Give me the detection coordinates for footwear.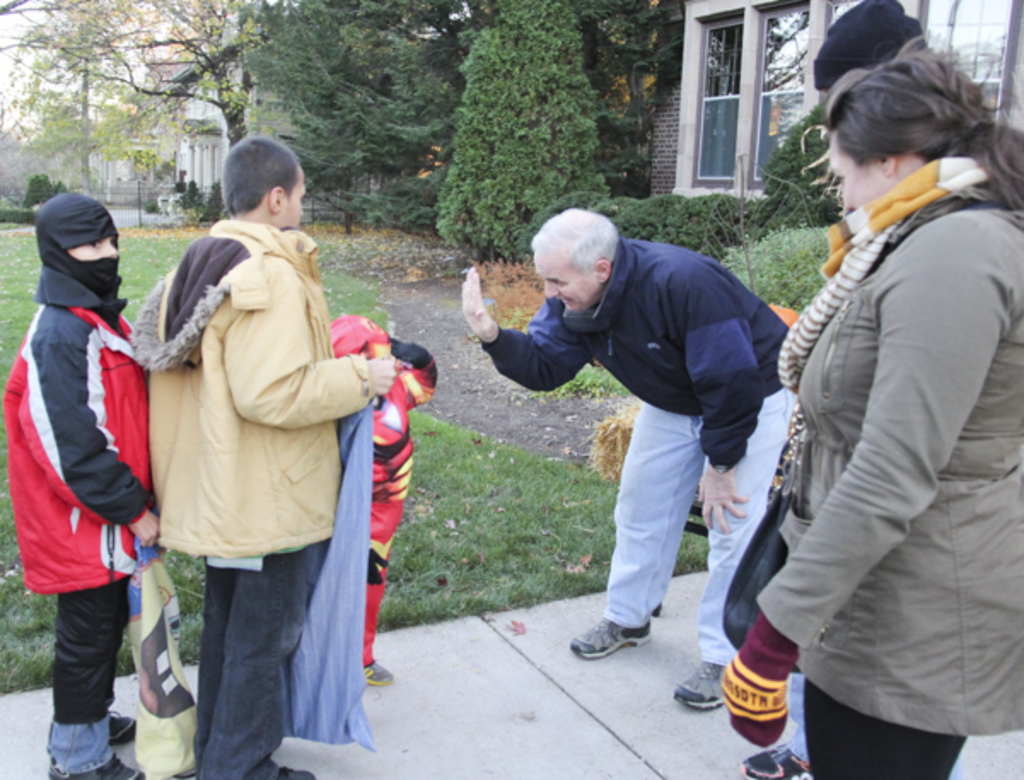
pyautogui.locateOnScreen(360, 659, 403, 686).
